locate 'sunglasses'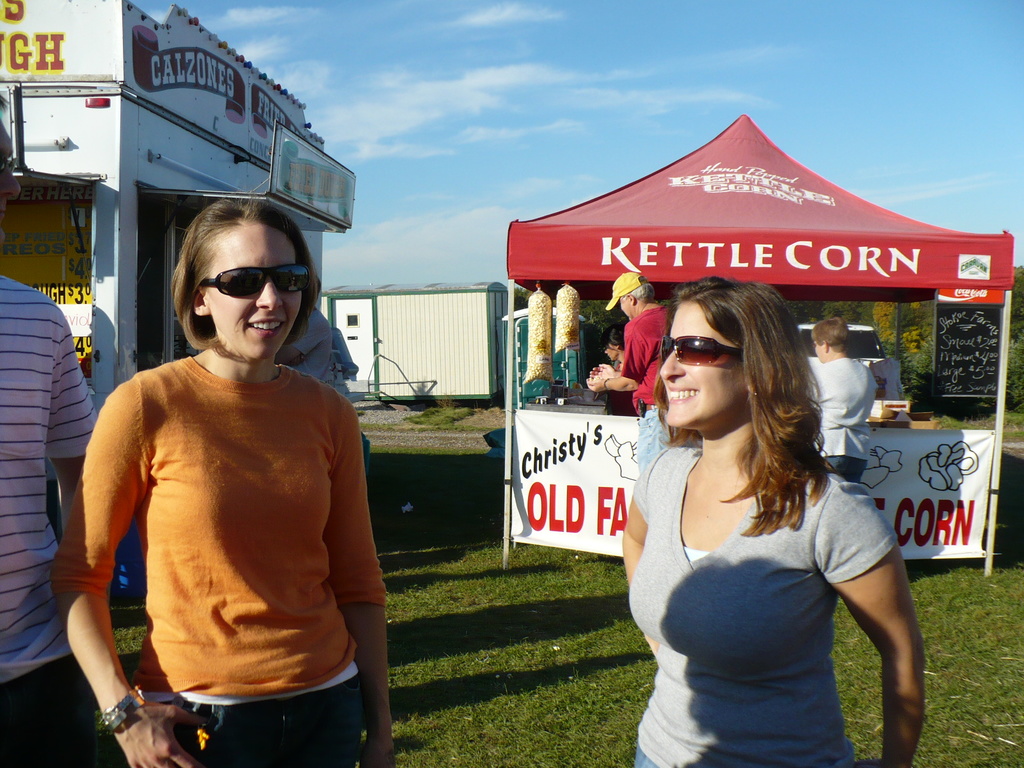
x1=664 y1=338 x2=751 y2=365
